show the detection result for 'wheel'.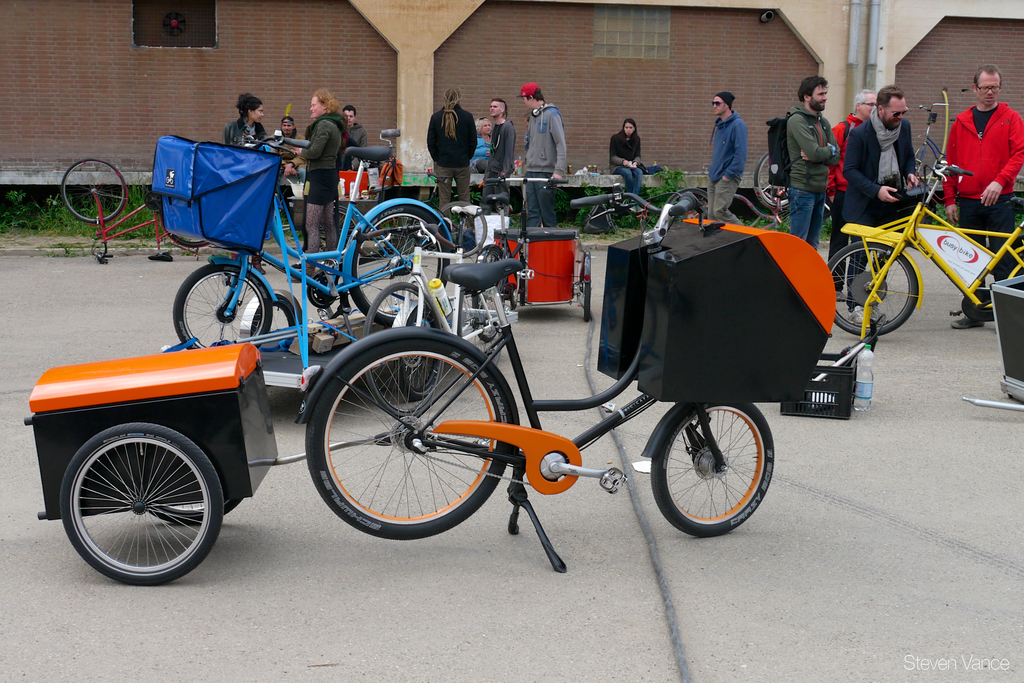
756,148,789,207.
